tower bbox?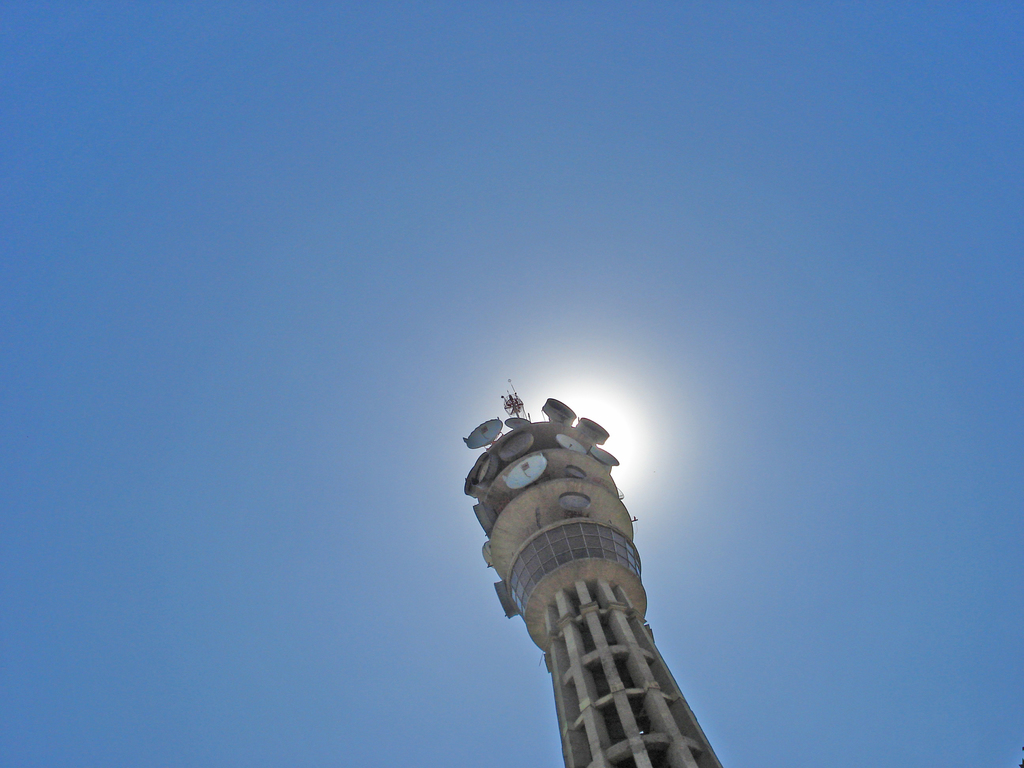
box(468, 365, 728, 745)
